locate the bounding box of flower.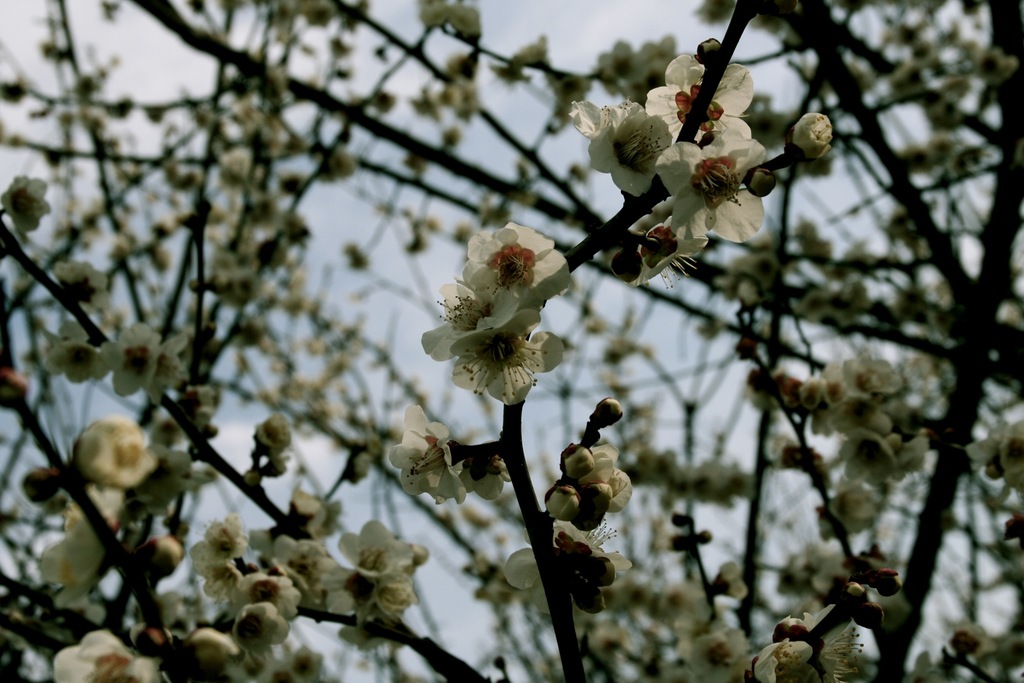
Bounding box: <bbox>427, 288, 556, 405</bbox>.
